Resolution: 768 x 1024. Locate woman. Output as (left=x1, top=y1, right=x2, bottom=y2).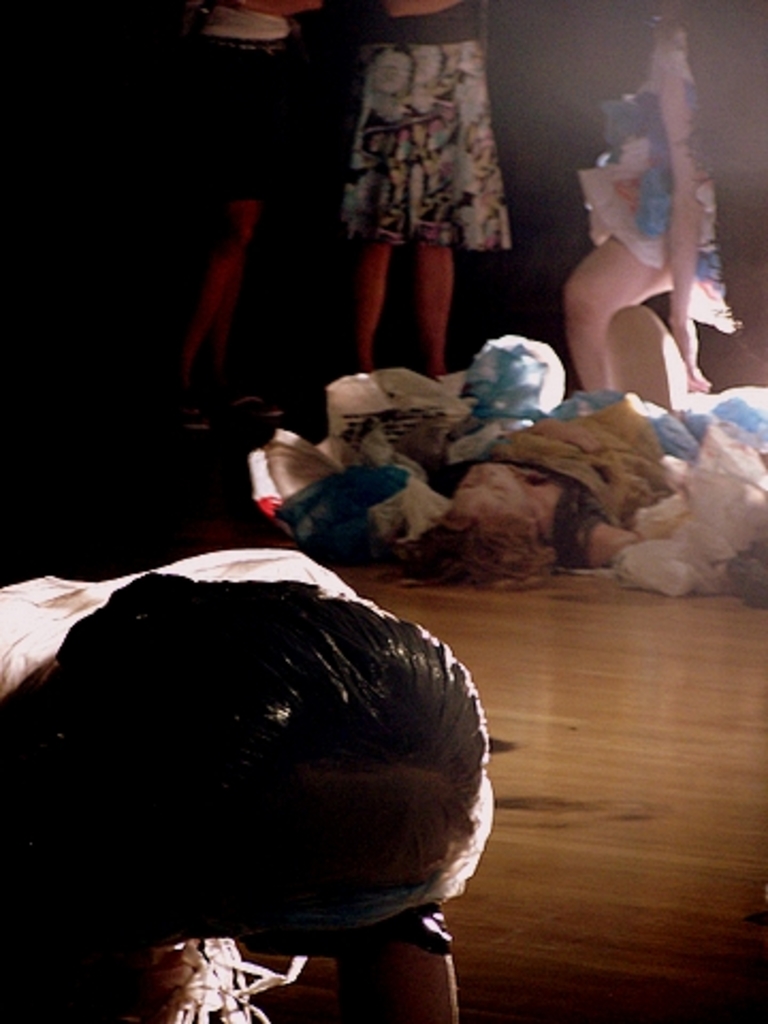
(left=538, top=64, right=747, bottom=412).
